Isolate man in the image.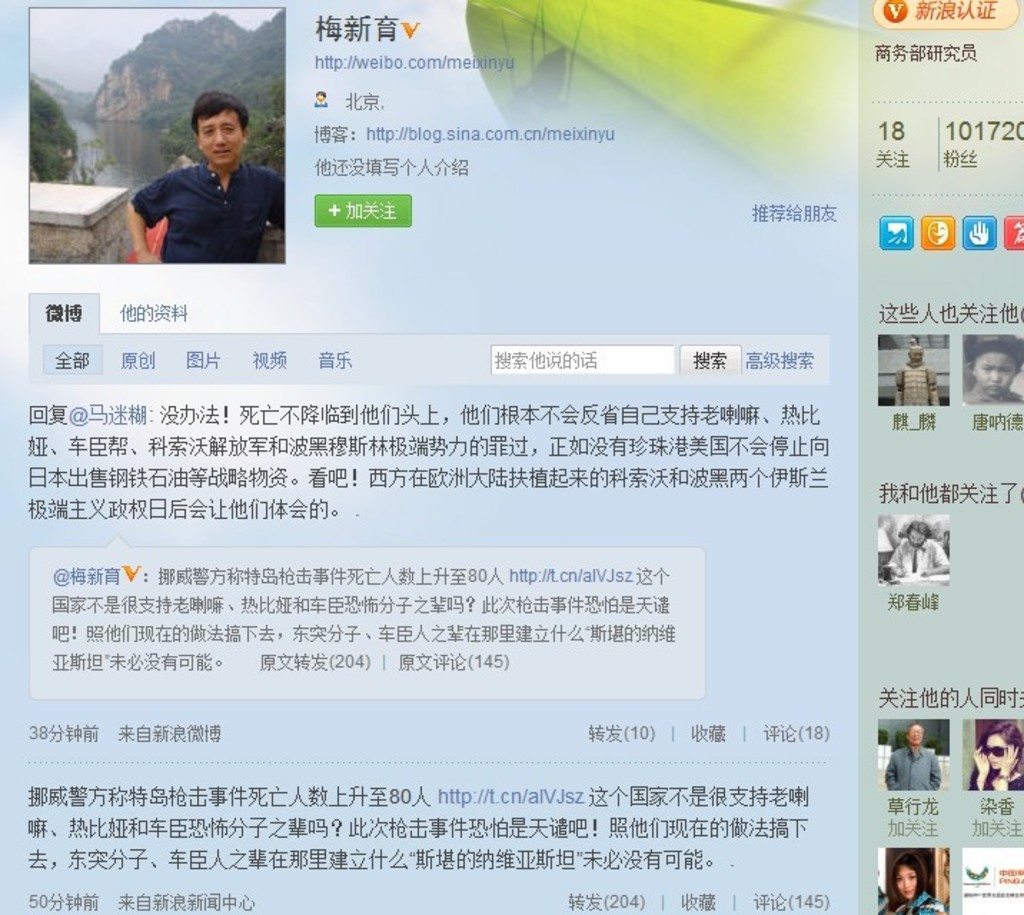
Isolated region: locate(109, 93, 283, 263).
